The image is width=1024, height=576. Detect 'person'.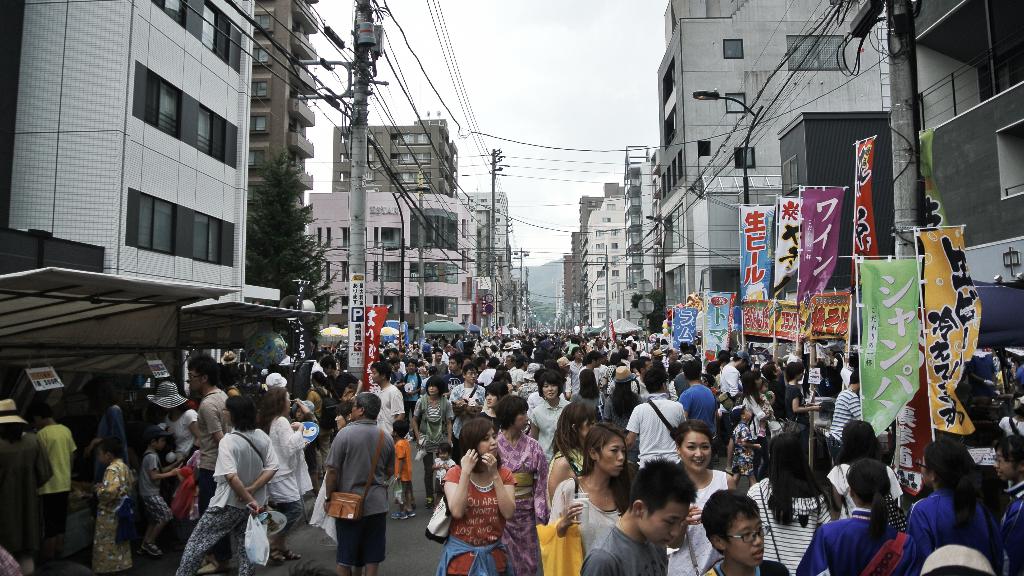
Detection: <region>680, 363, 725, 439</region>.
